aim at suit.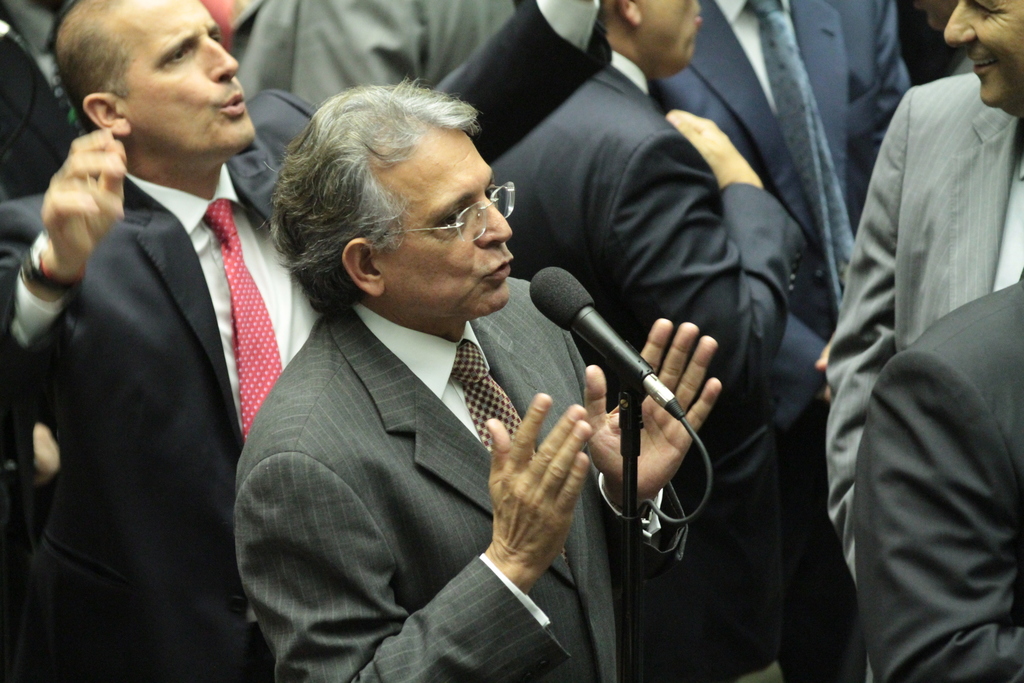
Aimed at 481 45 810 682.
